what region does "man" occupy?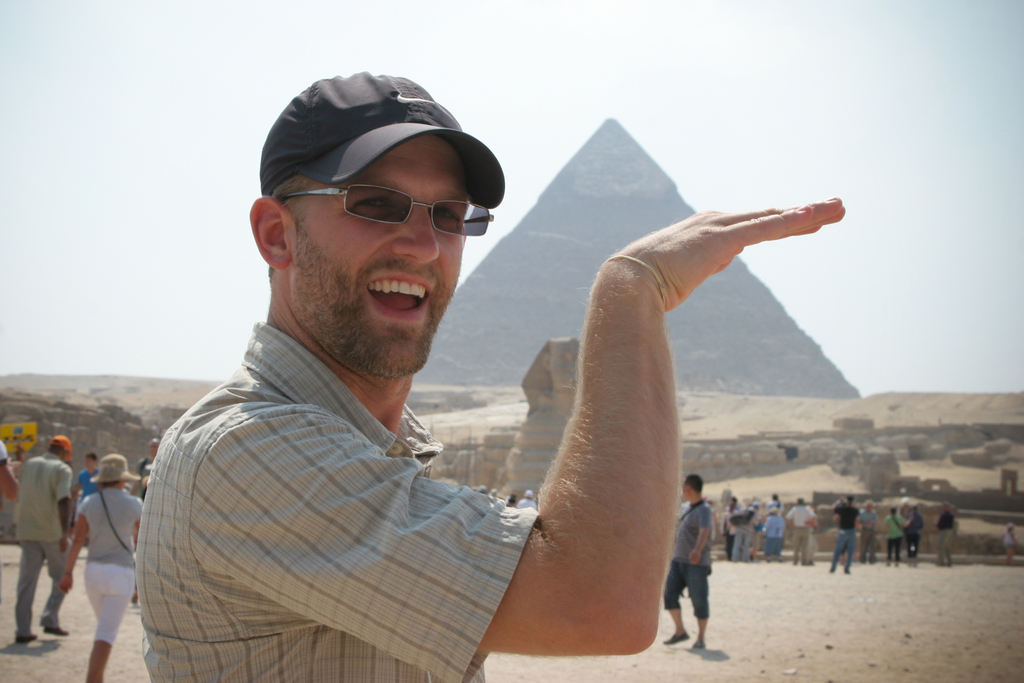
crop(185, 99, 788, 677).
